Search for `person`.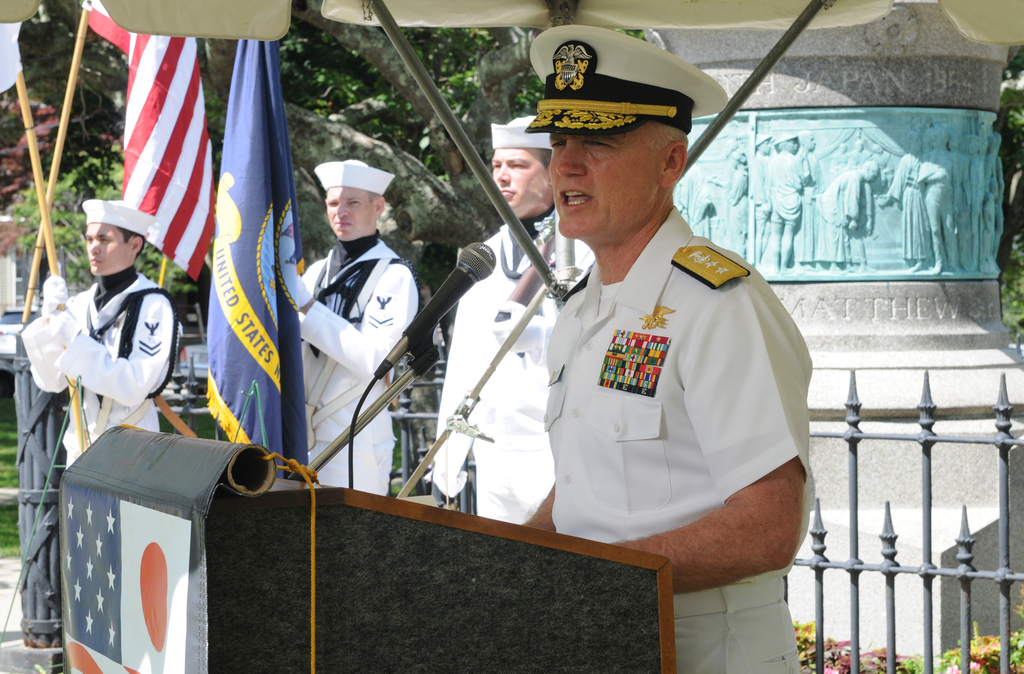
Found at [left=527, top=27, right=810, bottom=673].
